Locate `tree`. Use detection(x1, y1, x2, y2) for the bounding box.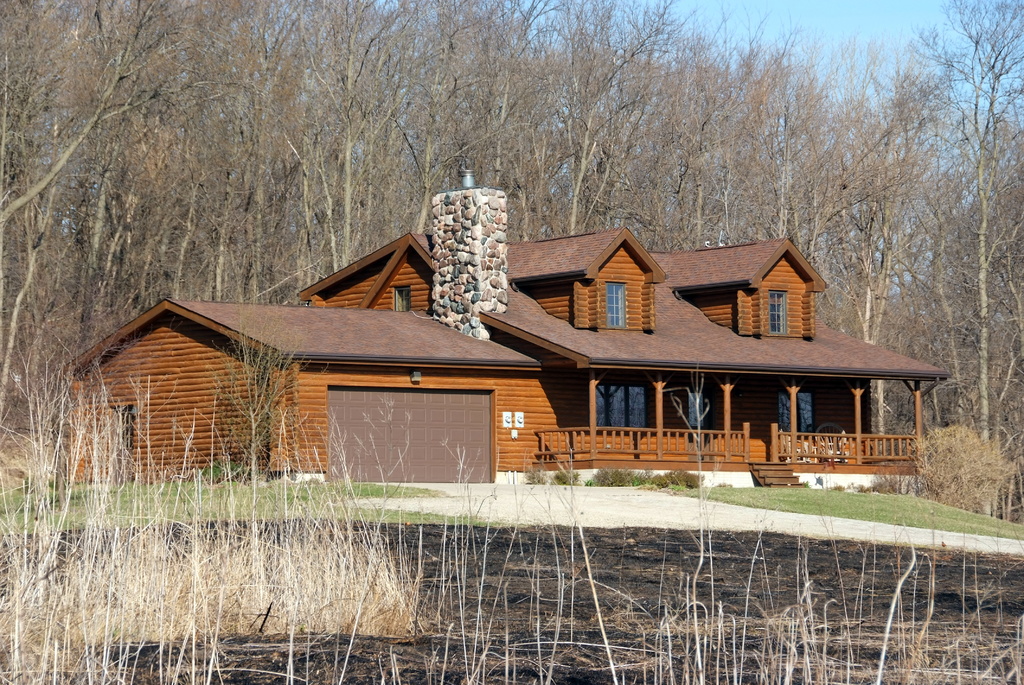
detection(0, 0, 204, 316).
